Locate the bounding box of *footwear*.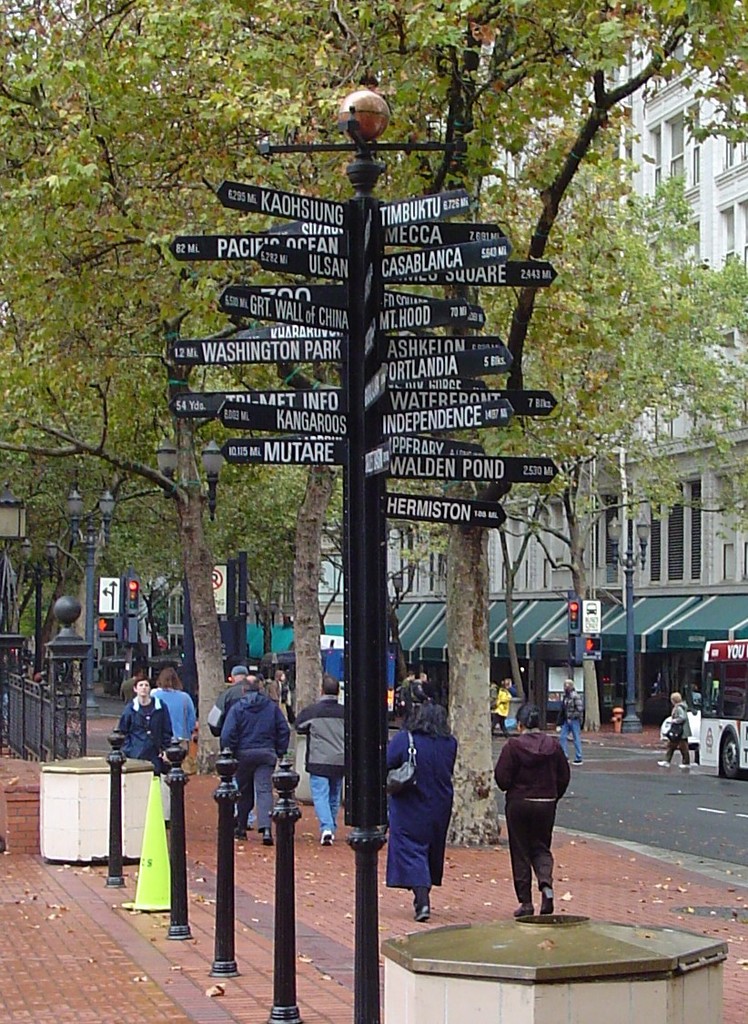
Bounding box: left=261, top=828, right=275, bottom=845.
